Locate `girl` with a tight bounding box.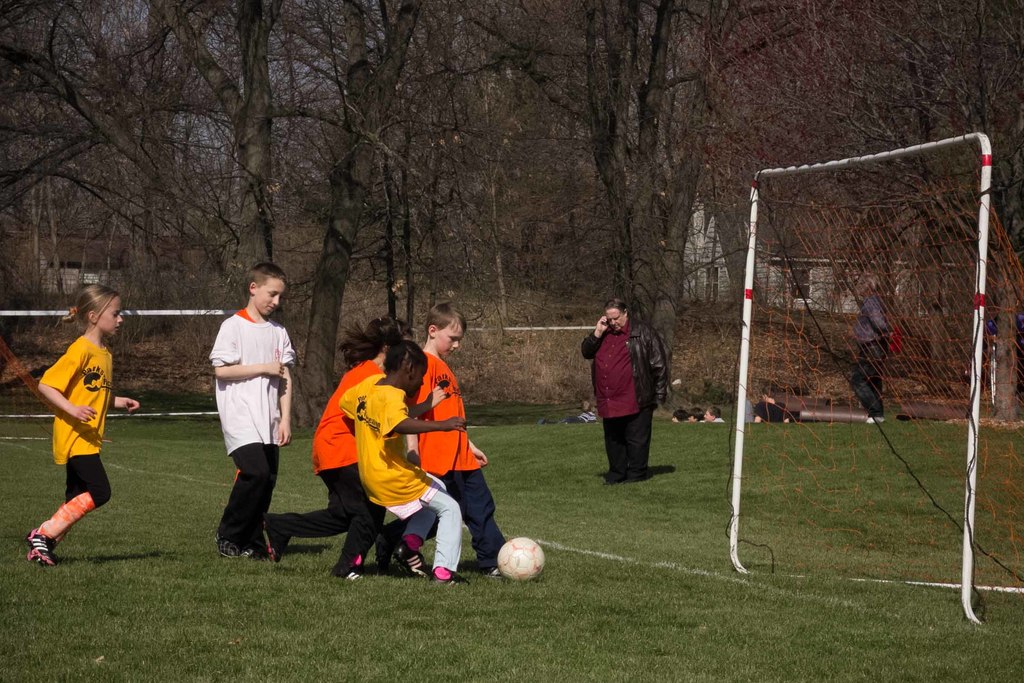
(22,285,142,568).
